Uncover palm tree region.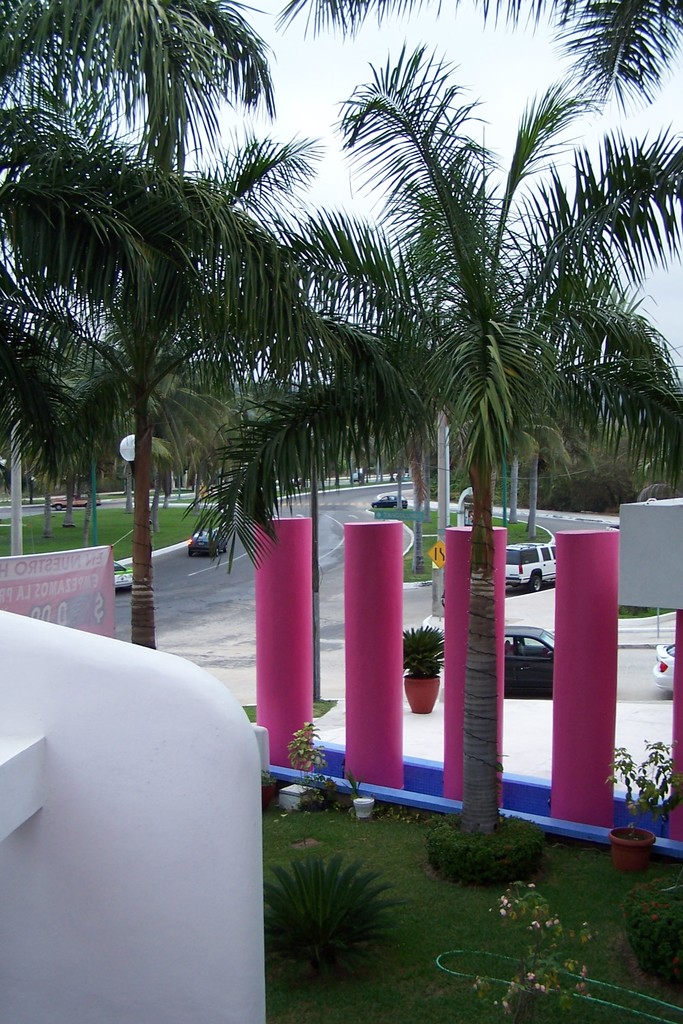
Uncovered: box=[58, 175, 284, 573].
